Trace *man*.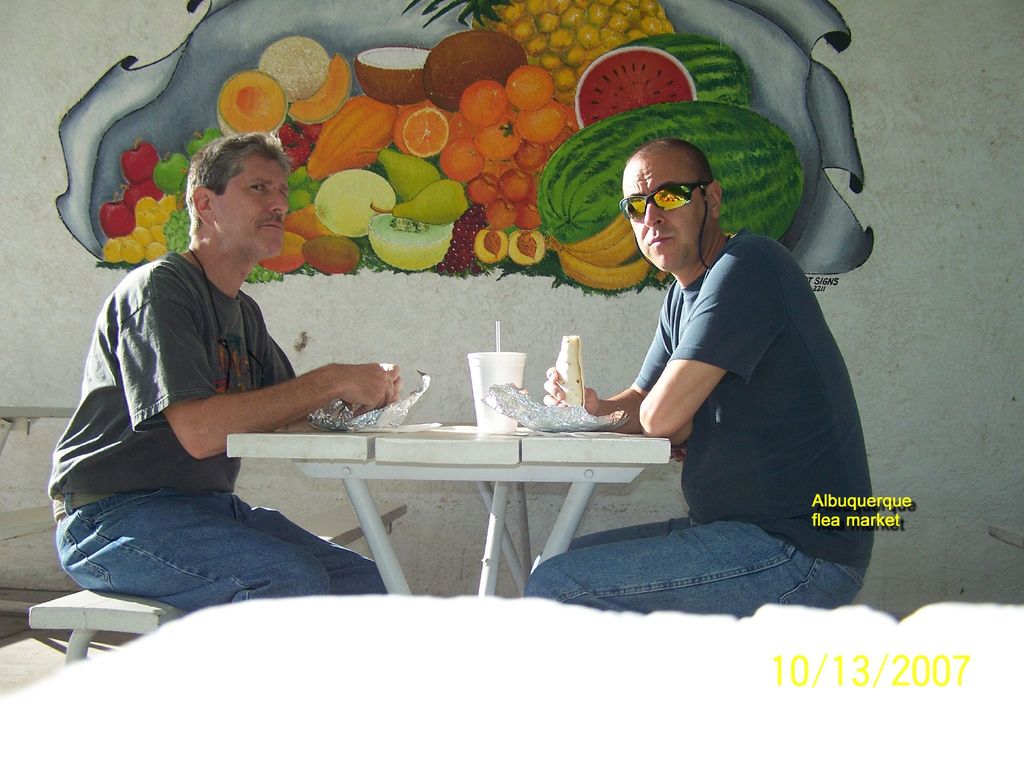
Traced to bbox=(524, 138, 874, 615).
